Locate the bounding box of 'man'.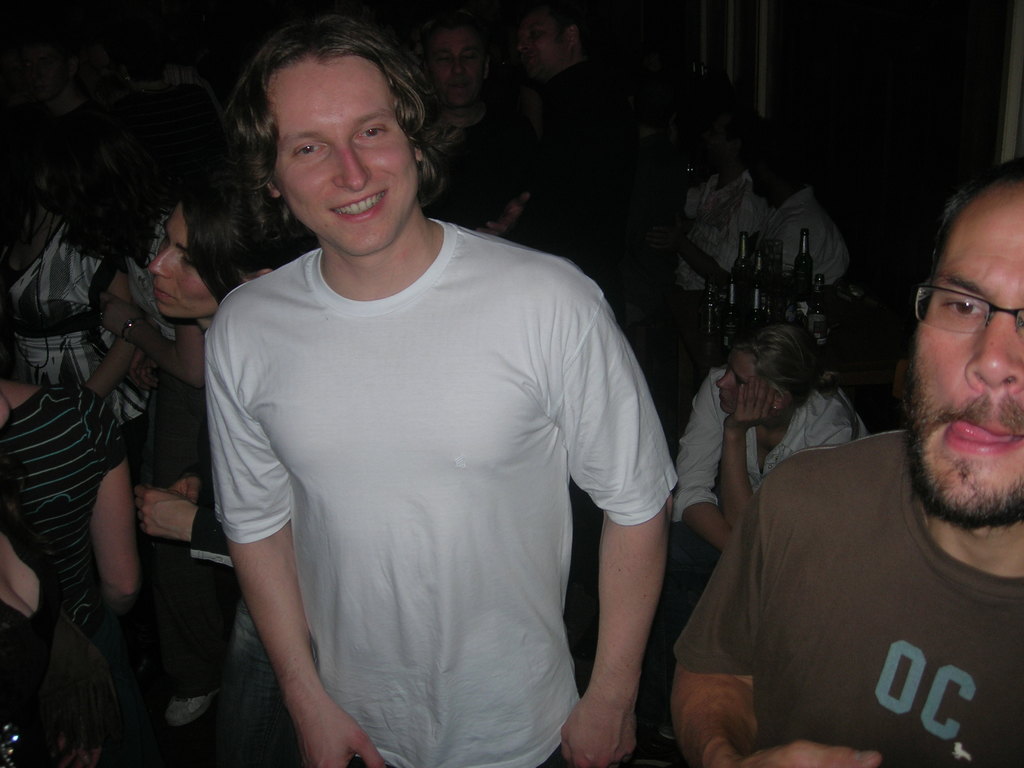
Bounding box: x1=0 y1=360 x2=135 y2=767.
